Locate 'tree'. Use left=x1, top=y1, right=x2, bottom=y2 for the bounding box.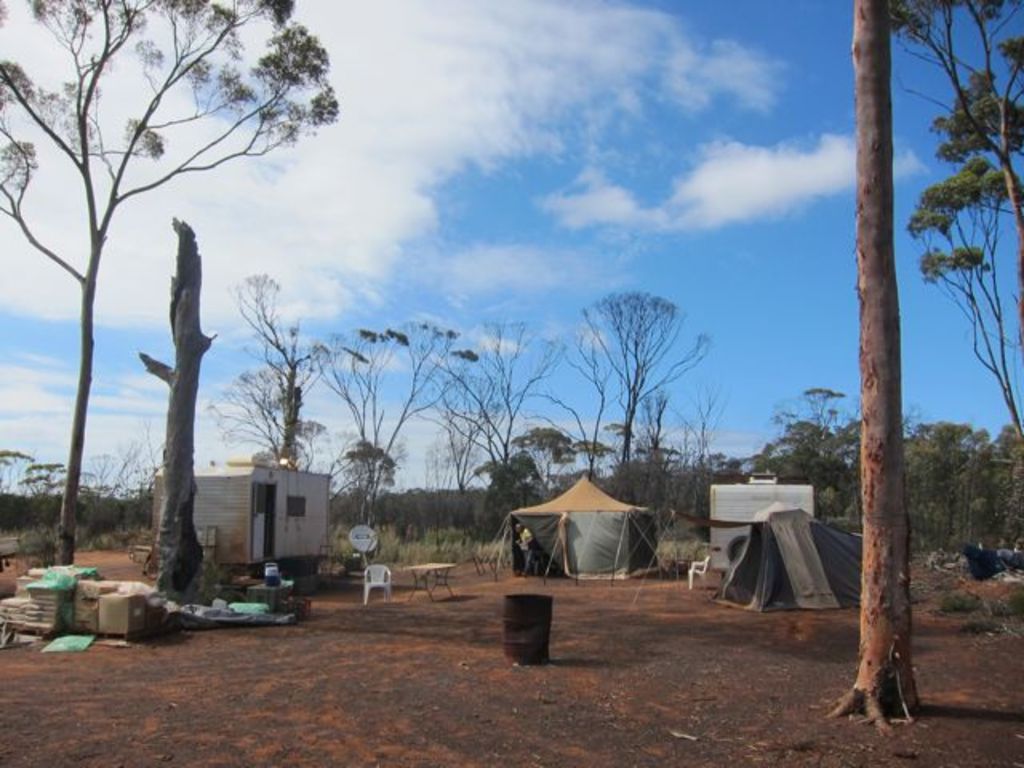
left=0, top=0, right=341, bottom=566.
